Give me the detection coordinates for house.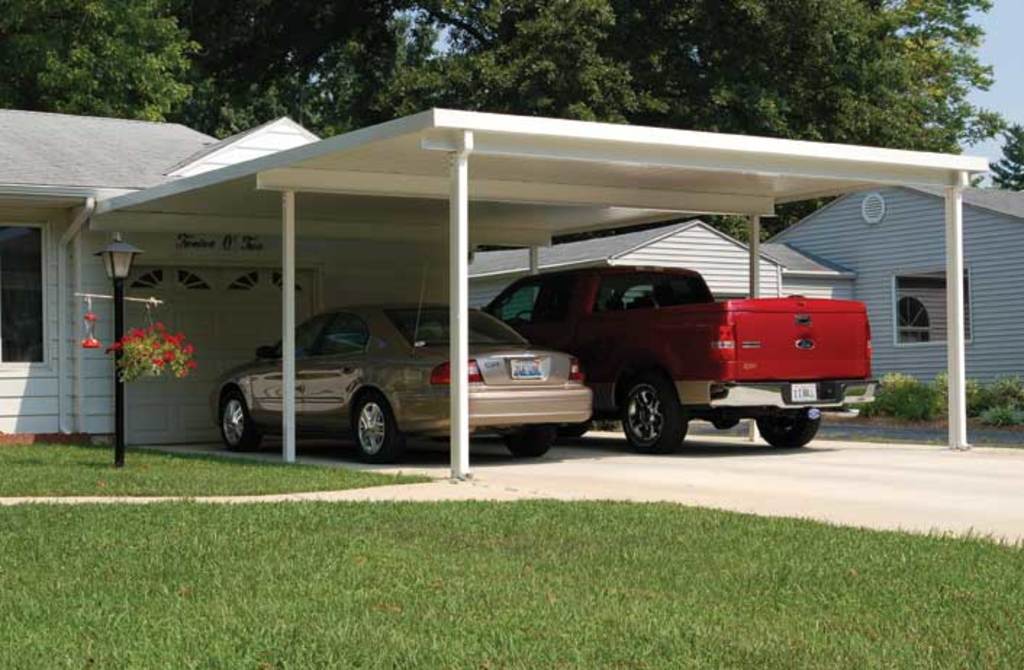
Rect(0, 115, 464, 447).
